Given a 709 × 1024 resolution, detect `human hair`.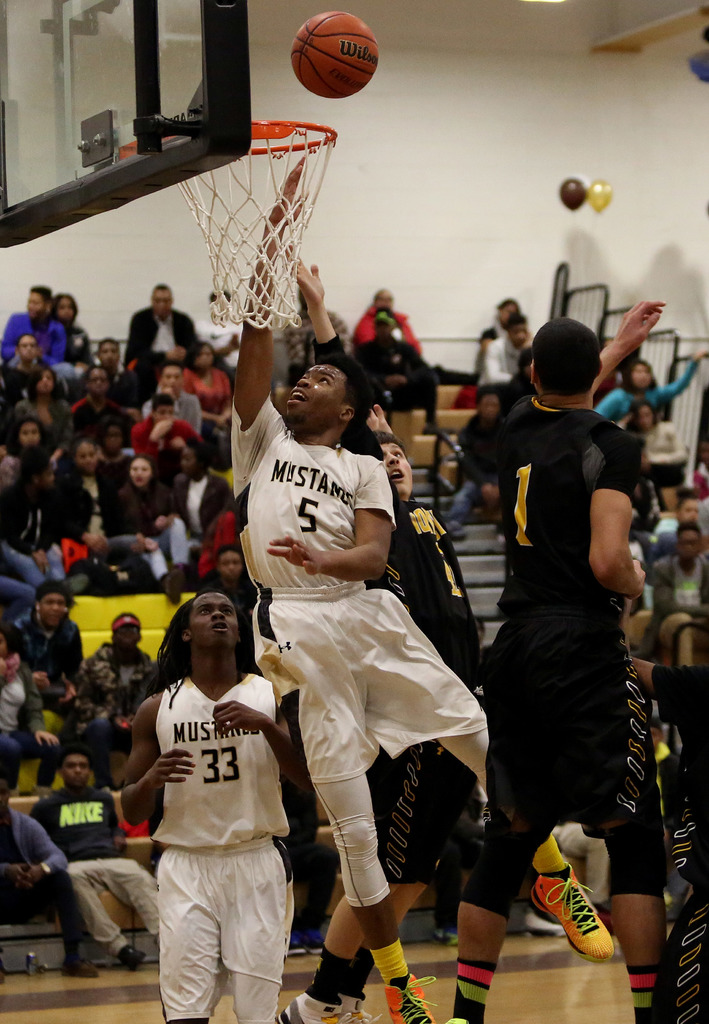
pyautogui.locateOnScreen(184, 435, 209, 481).
